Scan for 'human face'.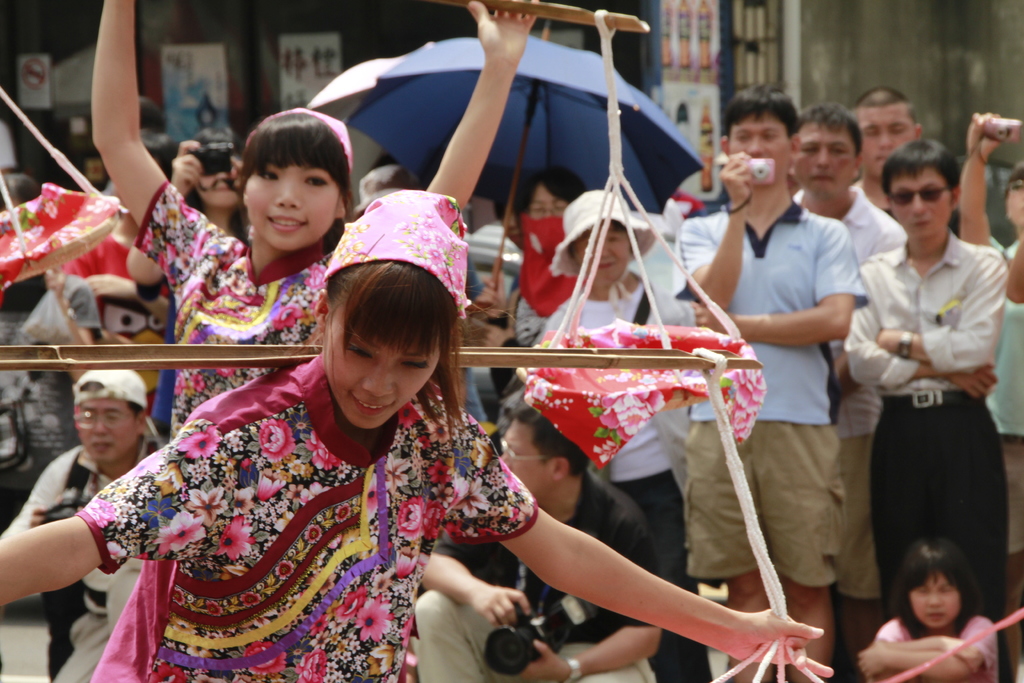
Scan result: 323/334/444/428.
